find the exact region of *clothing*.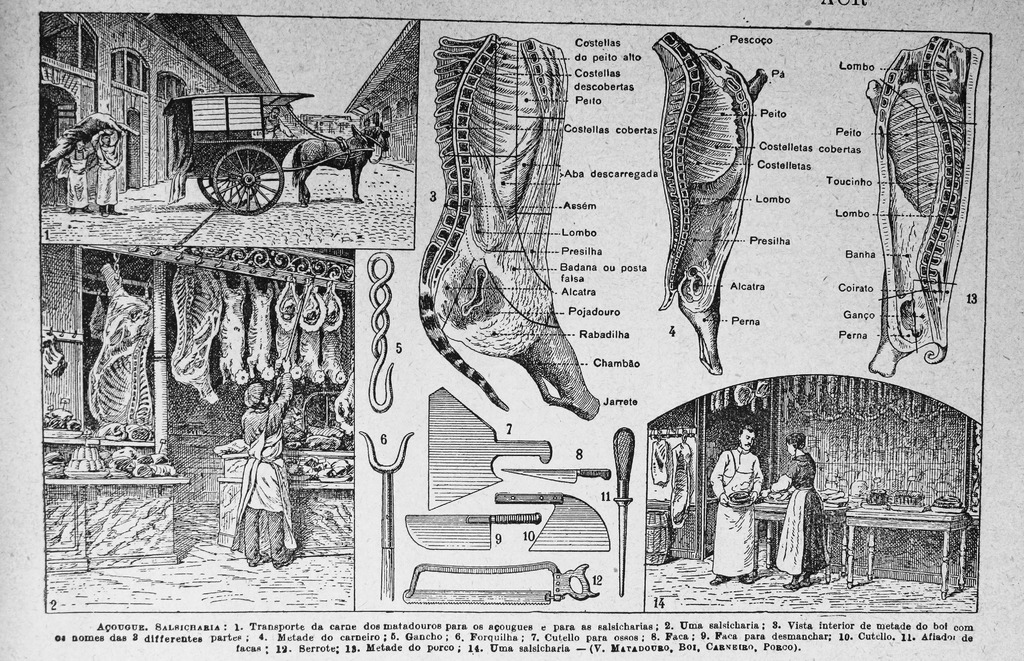
Exact region: region(242, 375, 301, 565).
